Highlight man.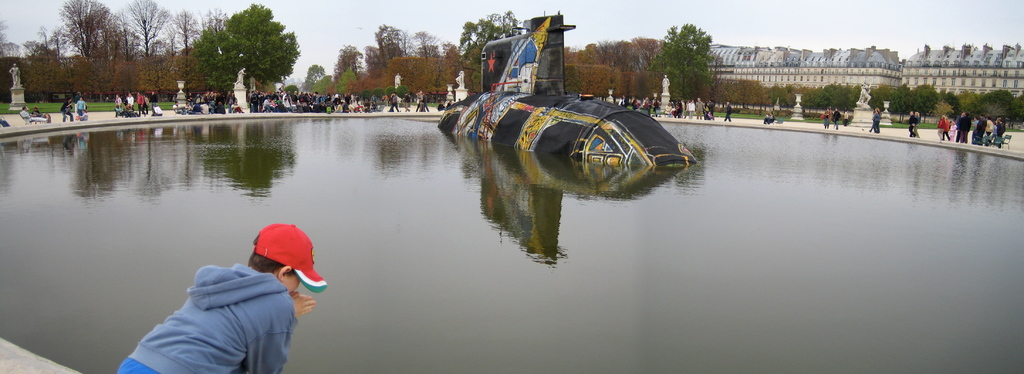
Highlighted region: [114,222,330,373].
